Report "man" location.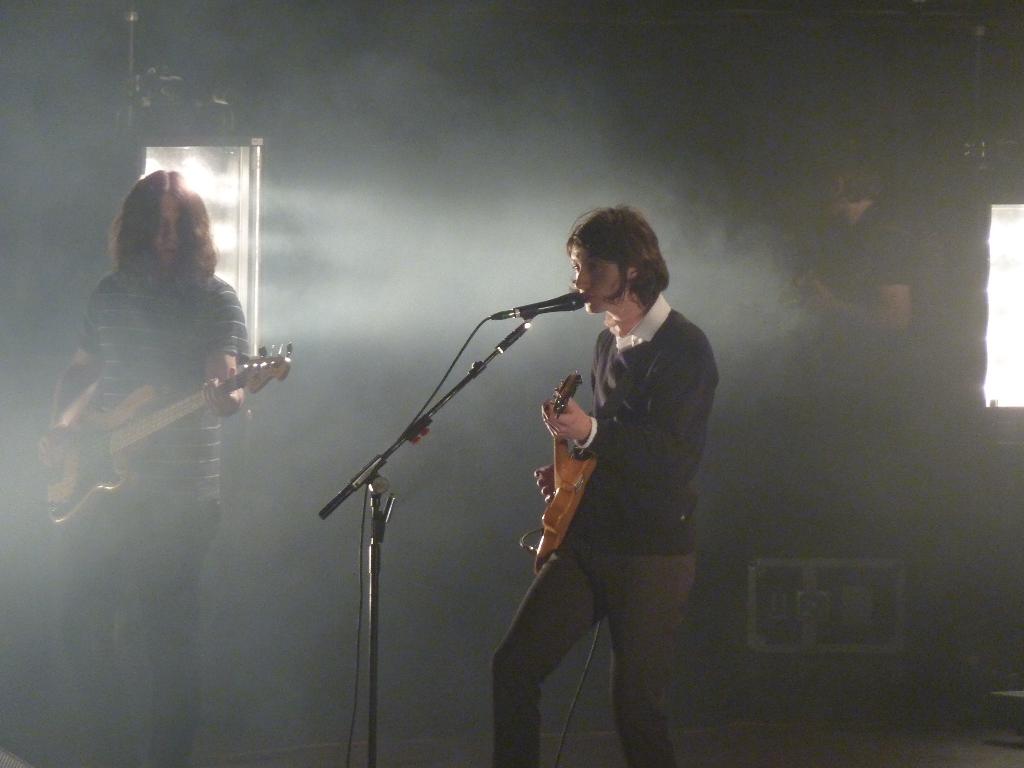
Report: bbox=[787, 140, 942, 353].
